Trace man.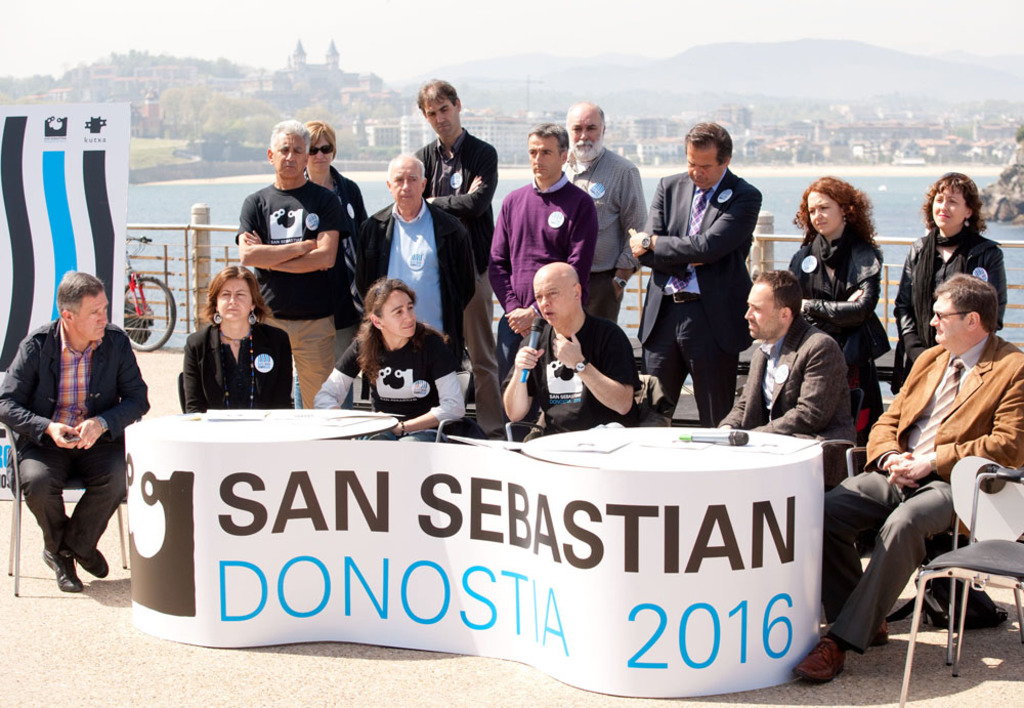
Traced to 489, 123, 593, 299.
